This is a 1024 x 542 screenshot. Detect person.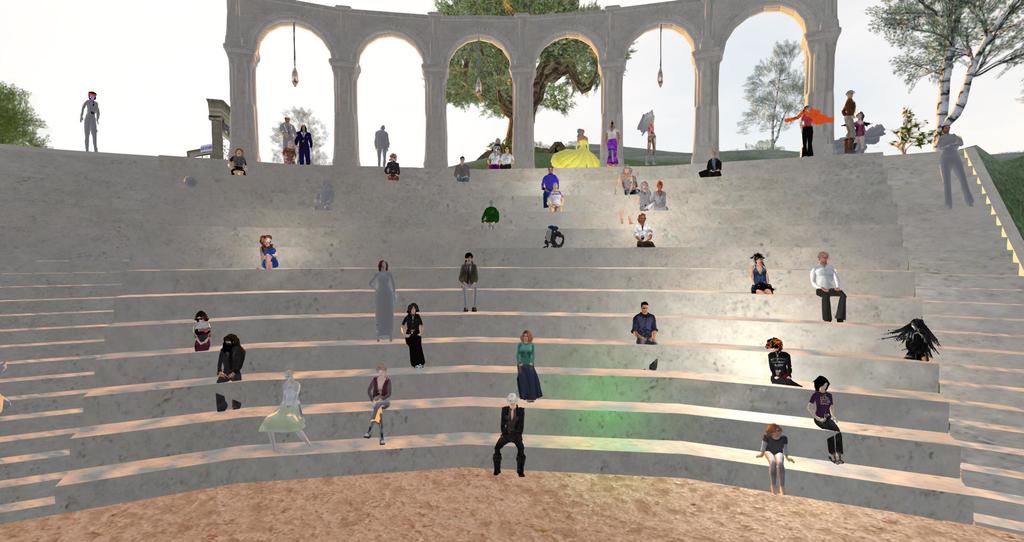
Rect(394, 301, 428, 372).
